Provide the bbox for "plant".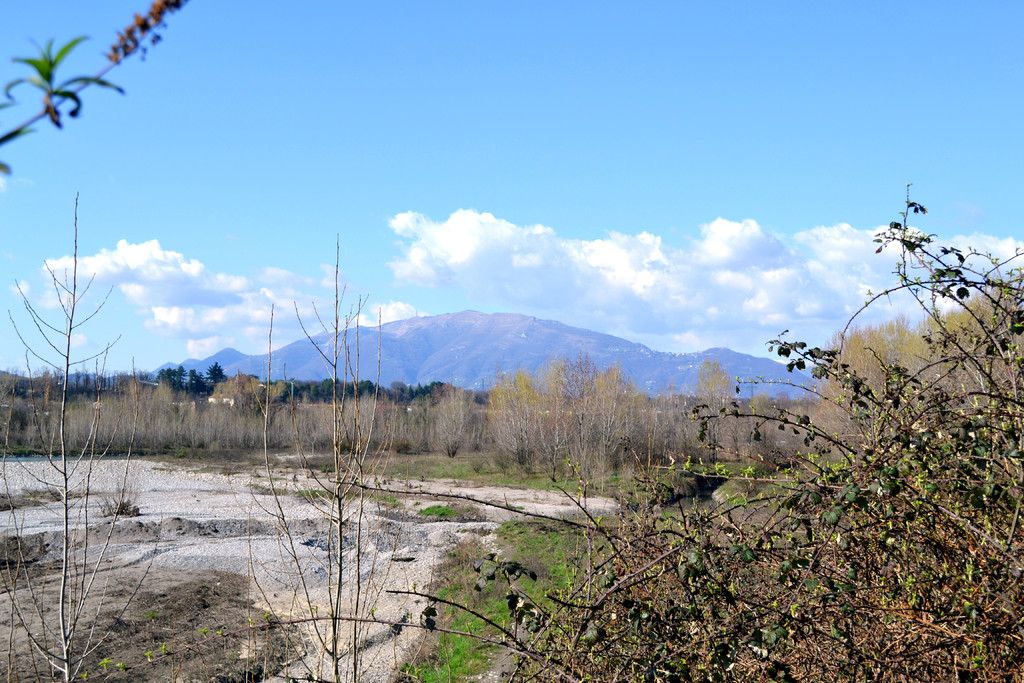
select_region(249, 219, 426, 682).
